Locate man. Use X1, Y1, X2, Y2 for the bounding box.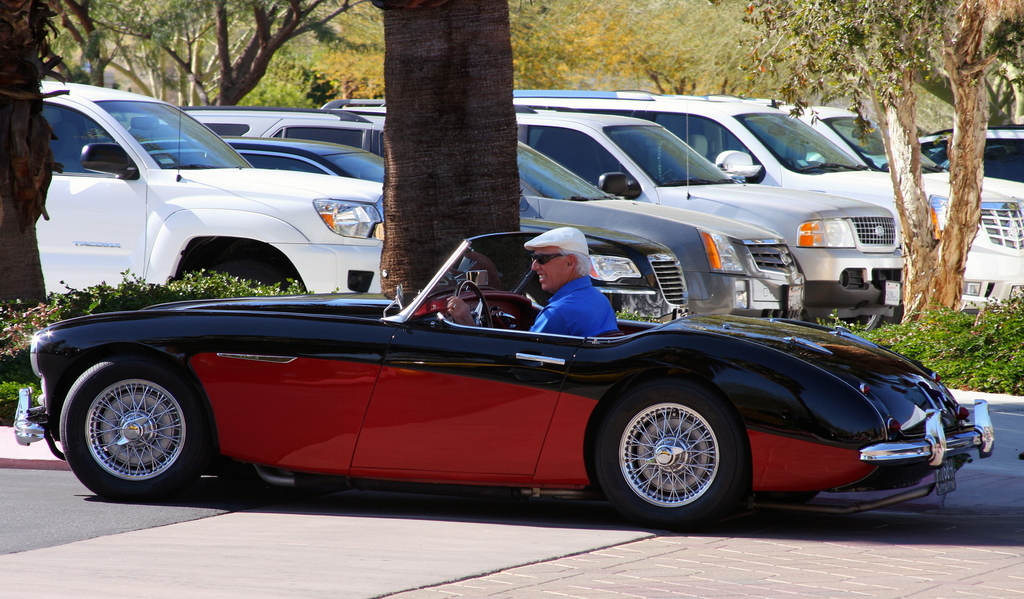
518, 216, 620, 354.
